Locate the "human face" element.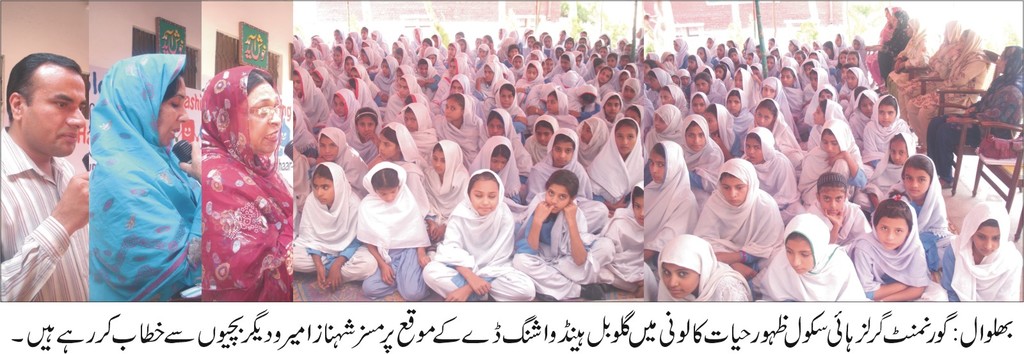
Element bbox: BBox(547, 185, 570, 211).
